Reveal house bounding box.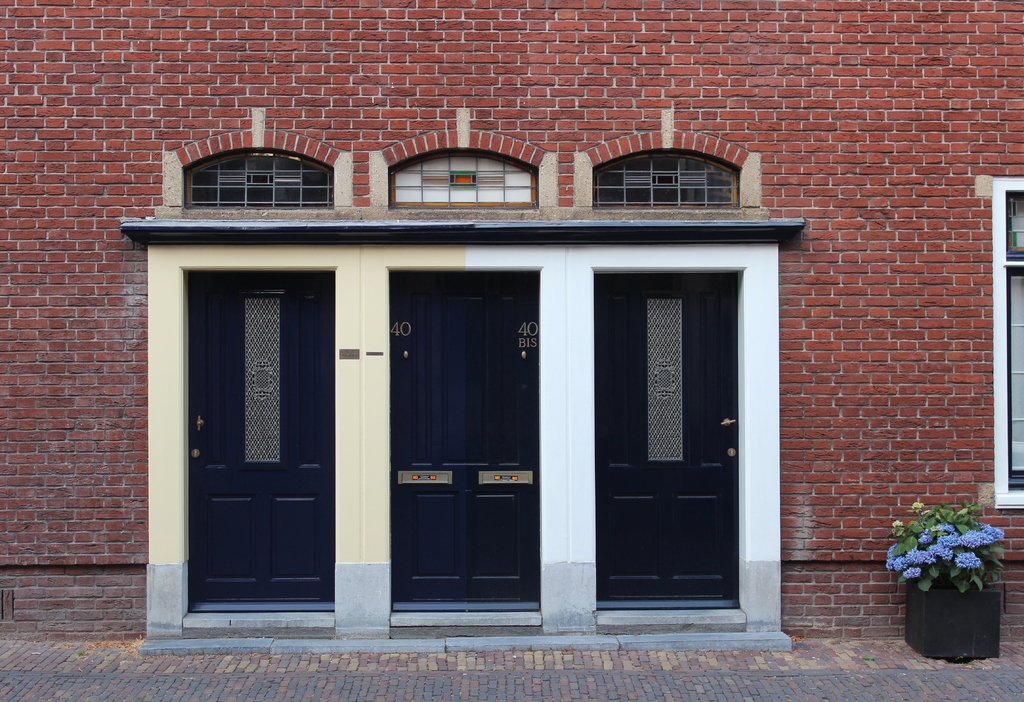
Revealed: 0/4/1023/655.
